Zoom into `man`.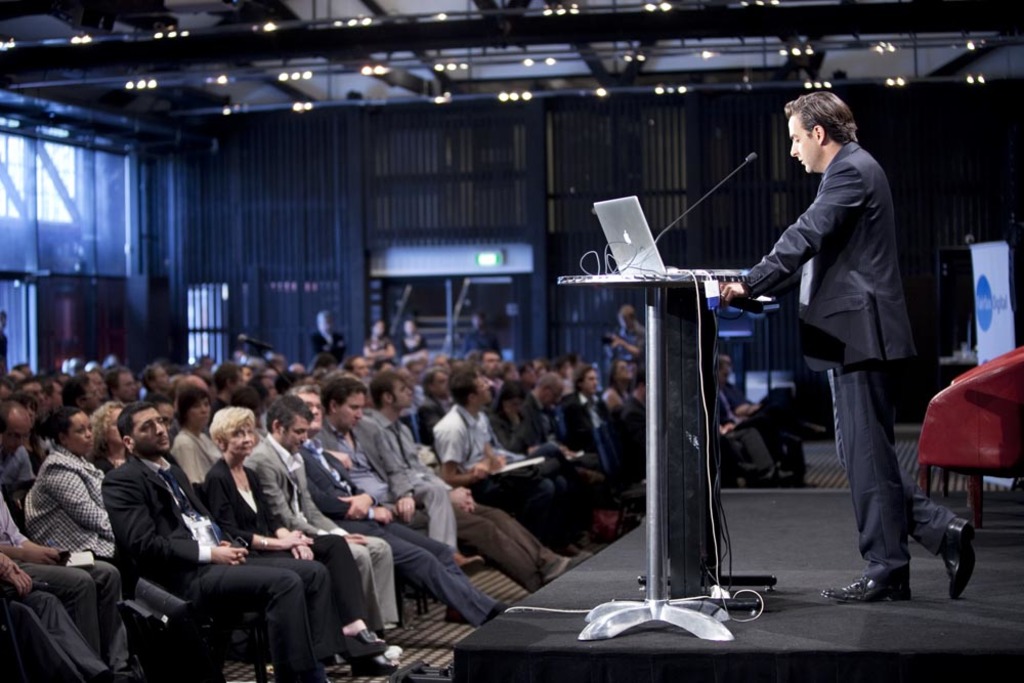
Zoom target: (left=309, top=374, right=420, bottom=518).
